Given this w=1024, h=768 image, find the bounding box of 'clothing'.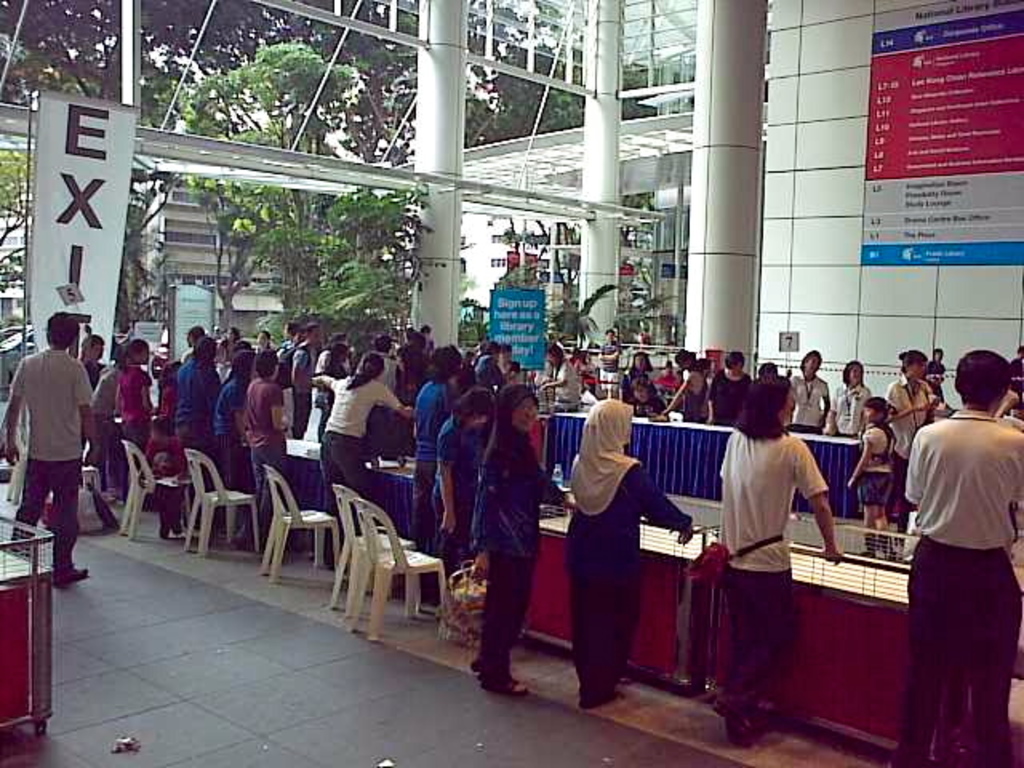
x1=549, y1=358, x2=592, y2=411.
